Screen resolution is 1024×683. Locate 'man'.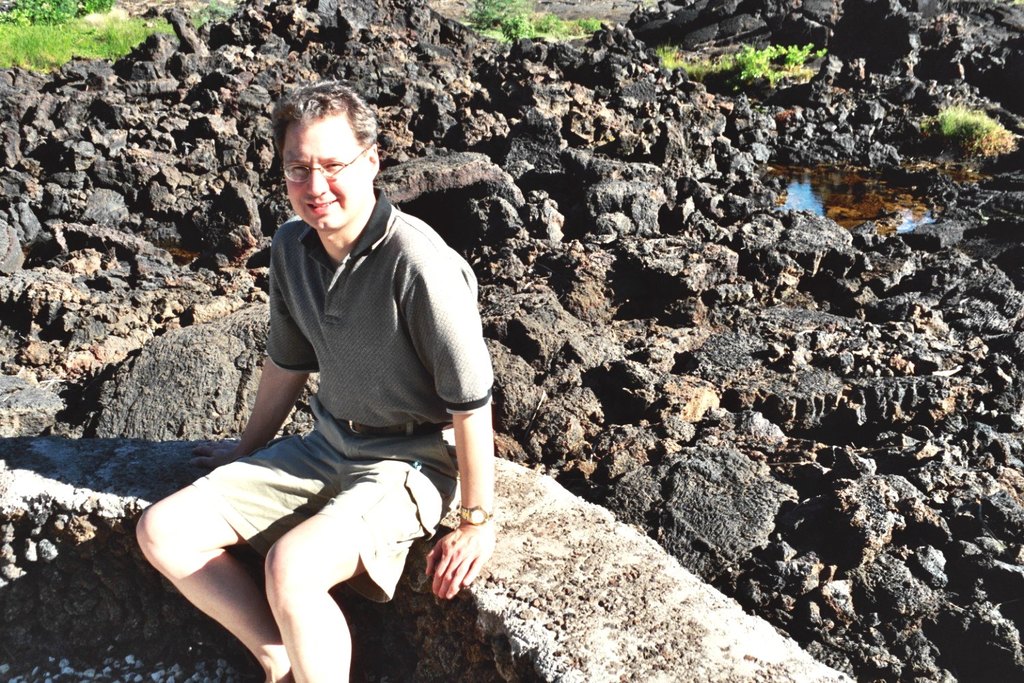
(left=139, top=92, right=503, bottom=680).
